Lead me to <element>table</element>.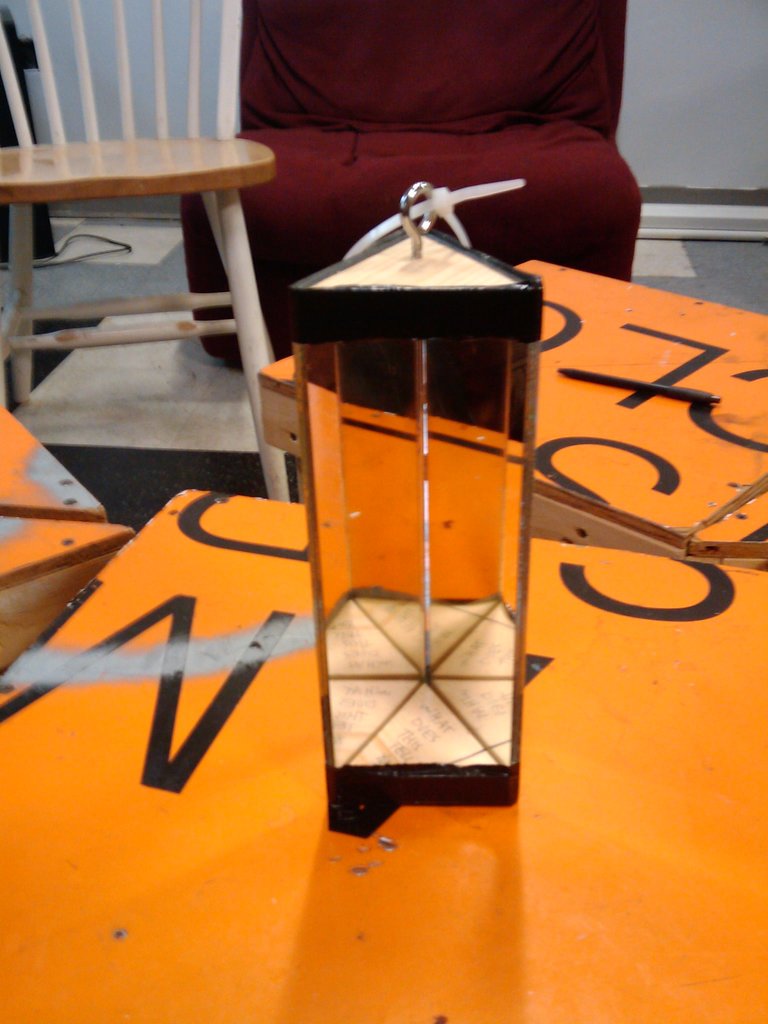
Lead to (0,118,314,497).
